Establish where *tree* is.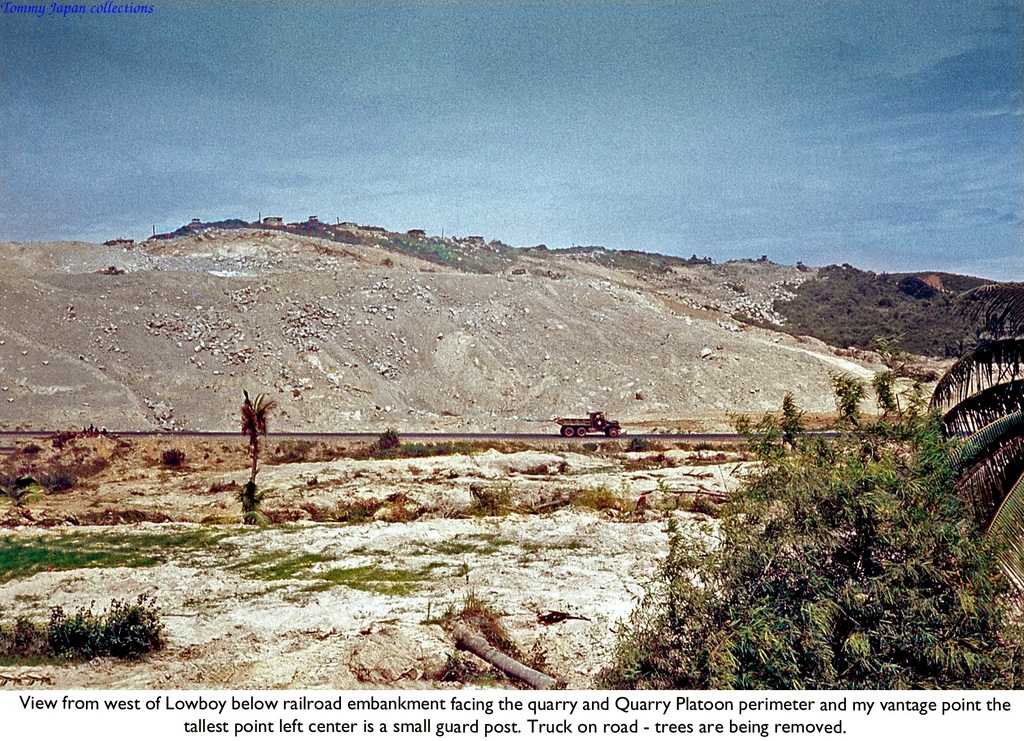
Established at [left=924, top=278, right=1023, bottom=607].
